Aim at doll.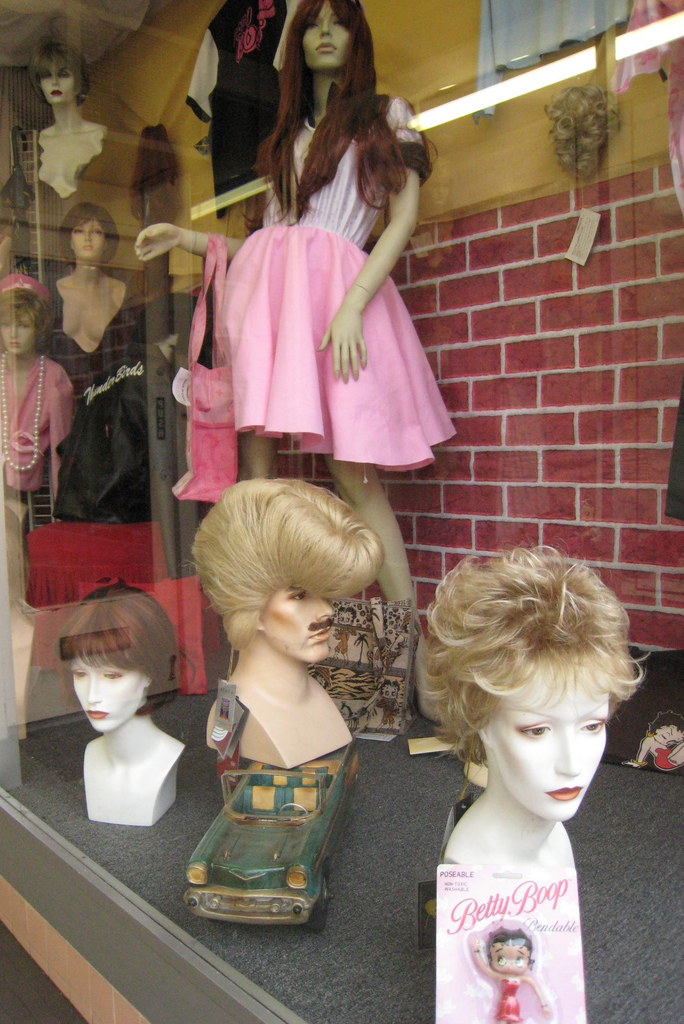
Aimed at x1=460 y1=923 x2=553 y2=1023.
